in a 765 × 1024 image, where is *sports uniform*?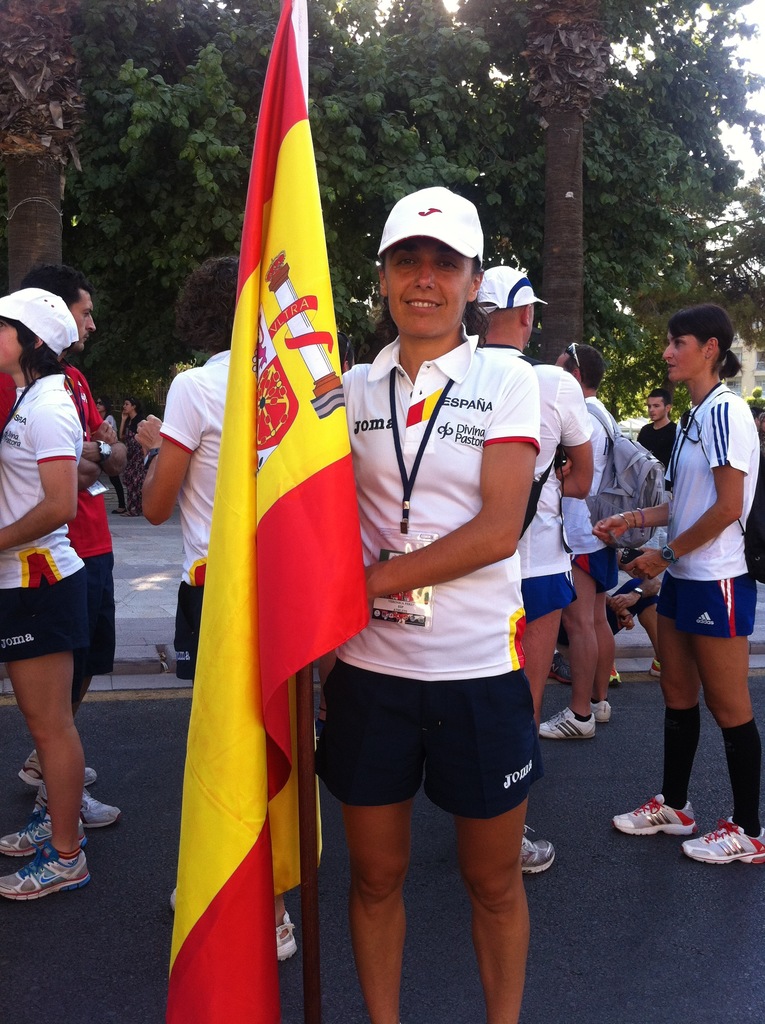
box(541, 393, 621, 741).
